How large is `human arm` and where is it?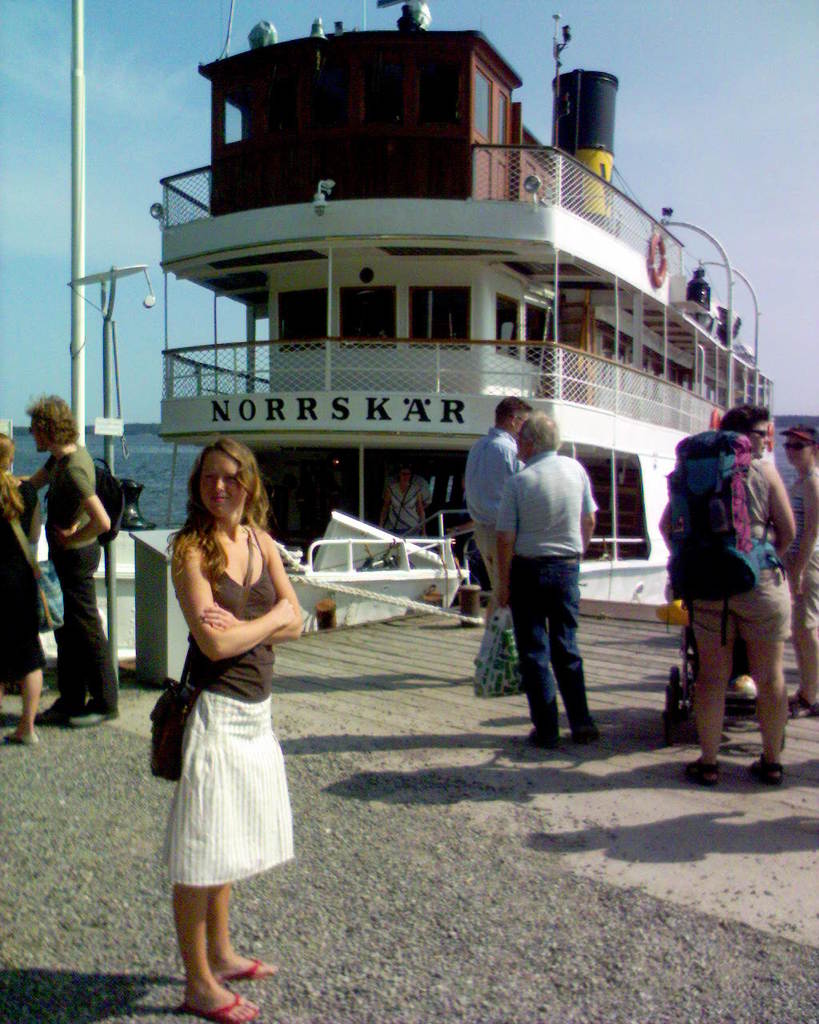
Bounding box: rect(18, 476, 46, 543).
